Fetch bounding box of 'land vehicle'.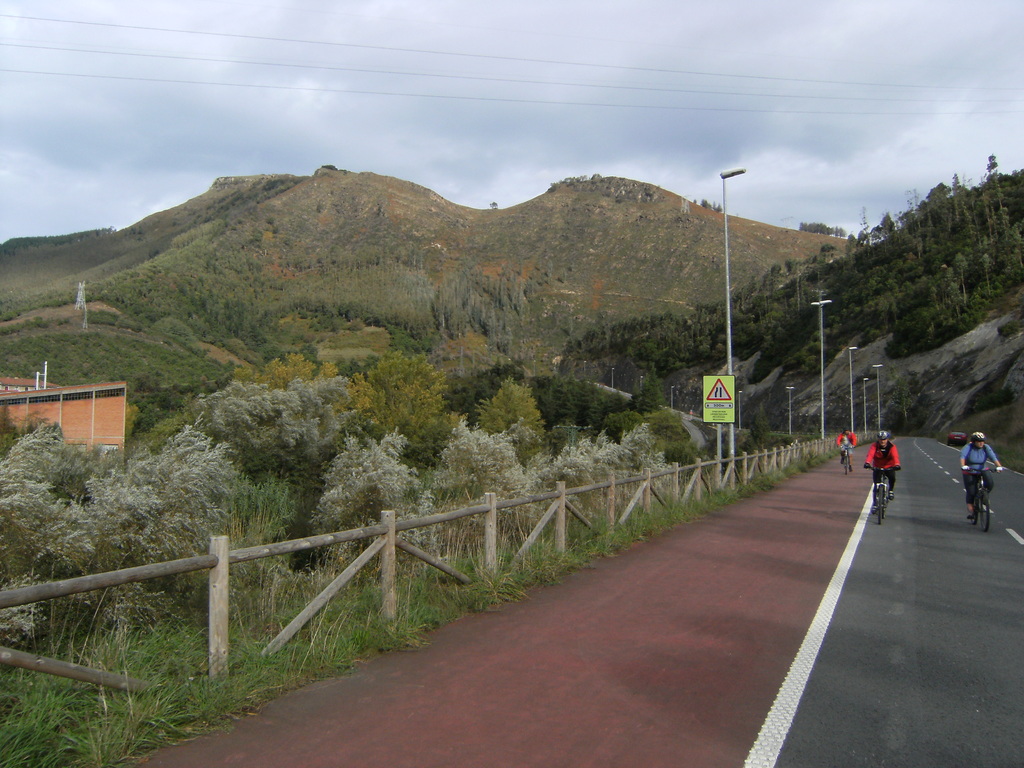
Bbox: [x1=962, y1=465, x2=1007, y2=534].
